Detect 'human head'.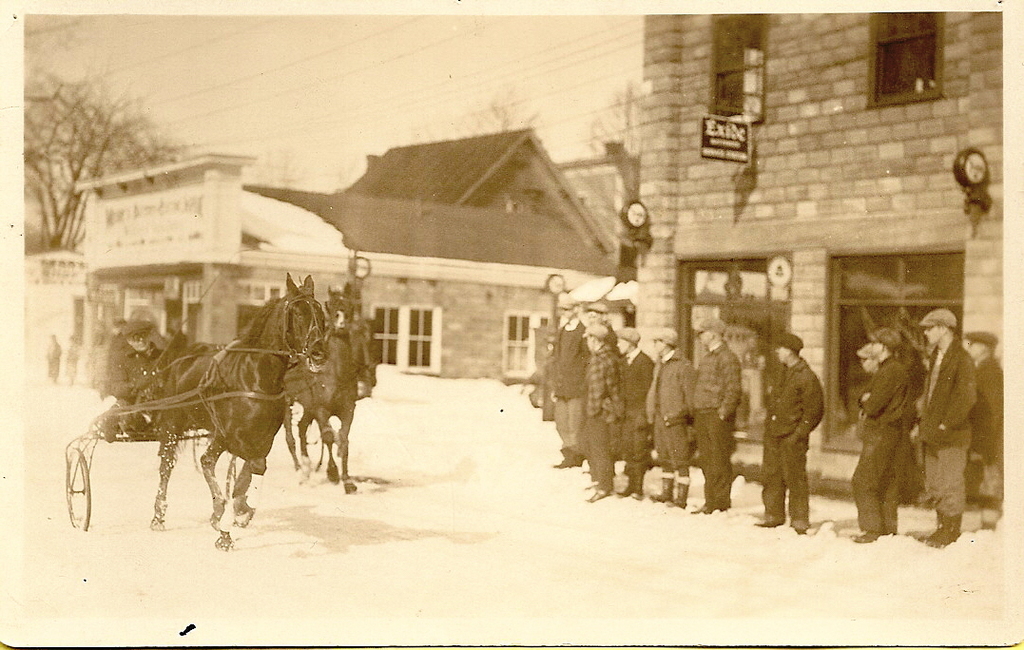
Detected at <region>585, 306, 605, 325</region>.
